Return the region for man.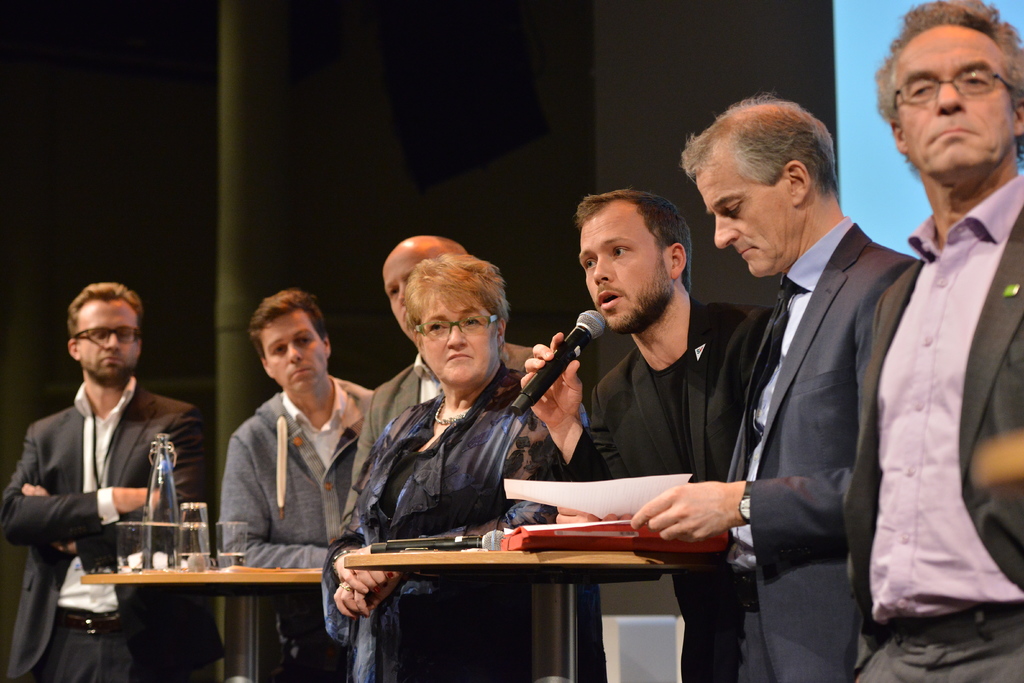
rect(1, 280, 216, 682).
